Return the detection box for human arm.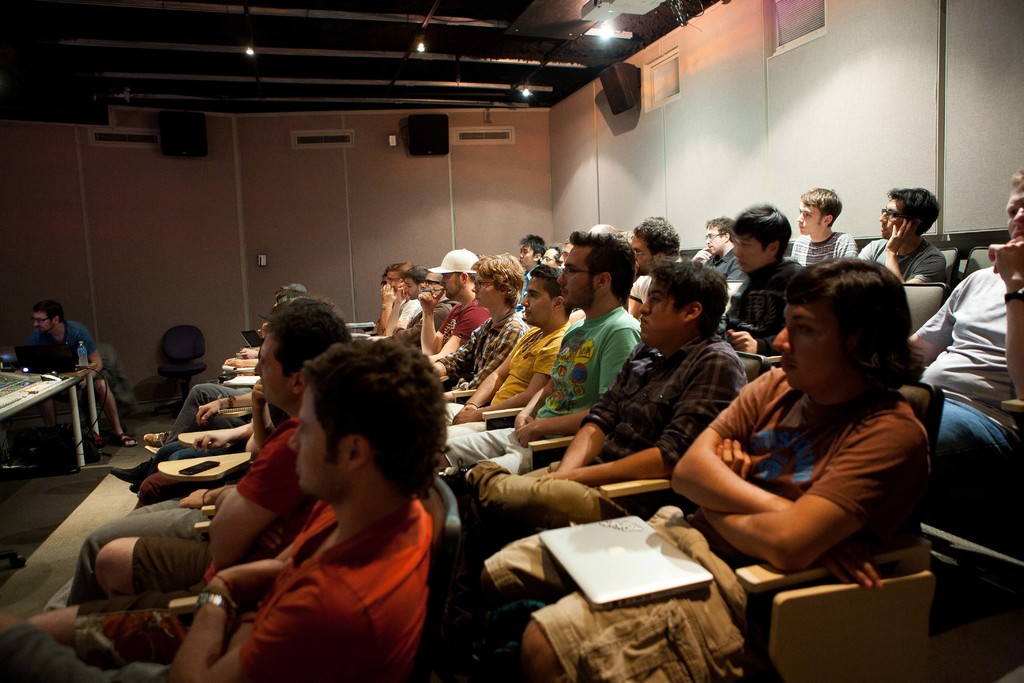
[511, 320, 639, 445].
